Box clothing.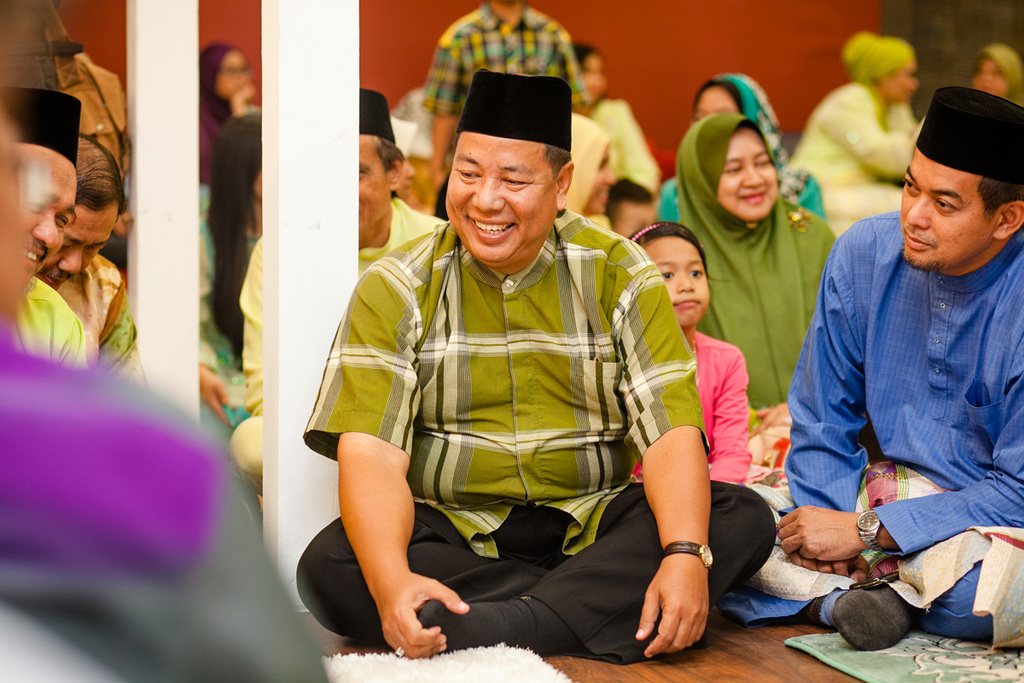
76:250:135:382.
